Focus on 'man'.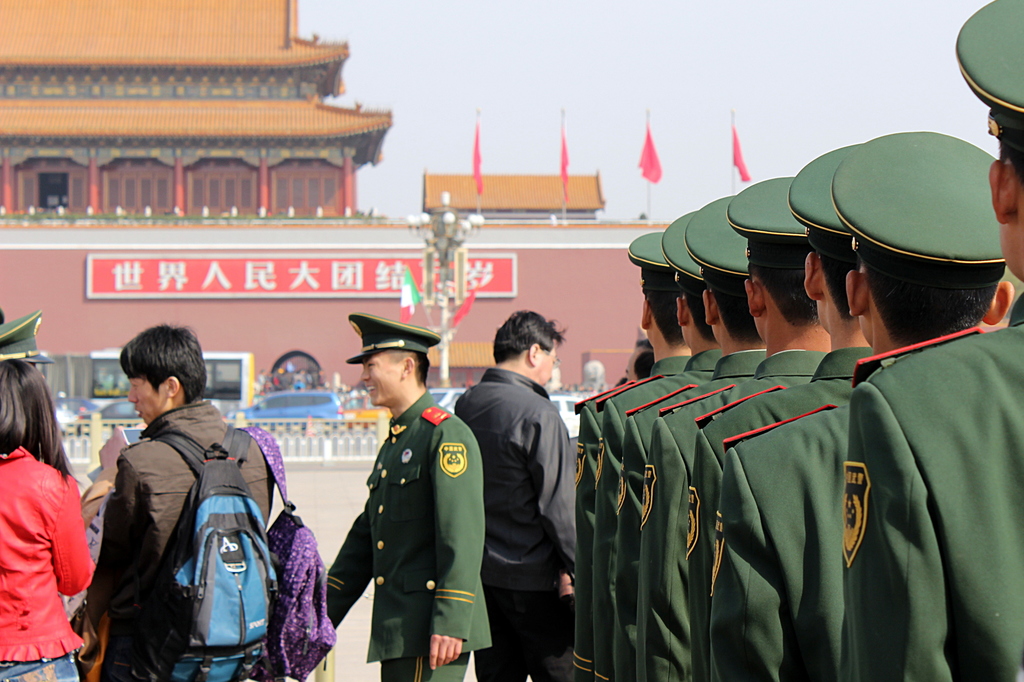
Focused at select_region(707, 129, 999, 681).
